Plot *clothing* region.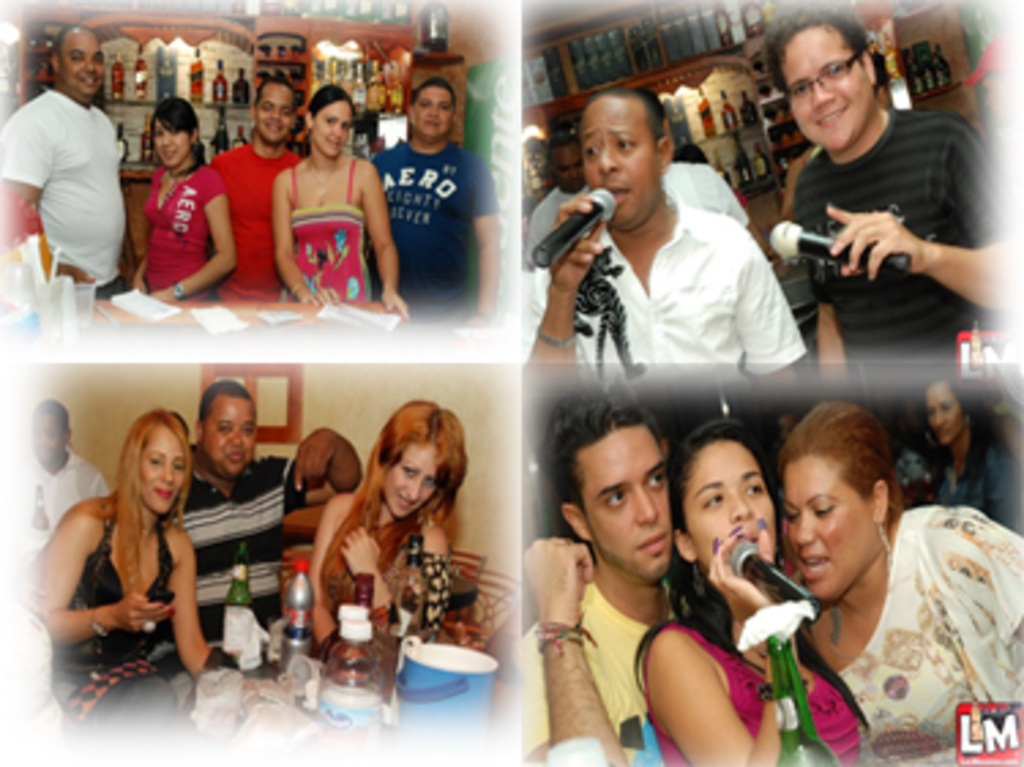
Plotted at locate(524, 172, 590, 273).
